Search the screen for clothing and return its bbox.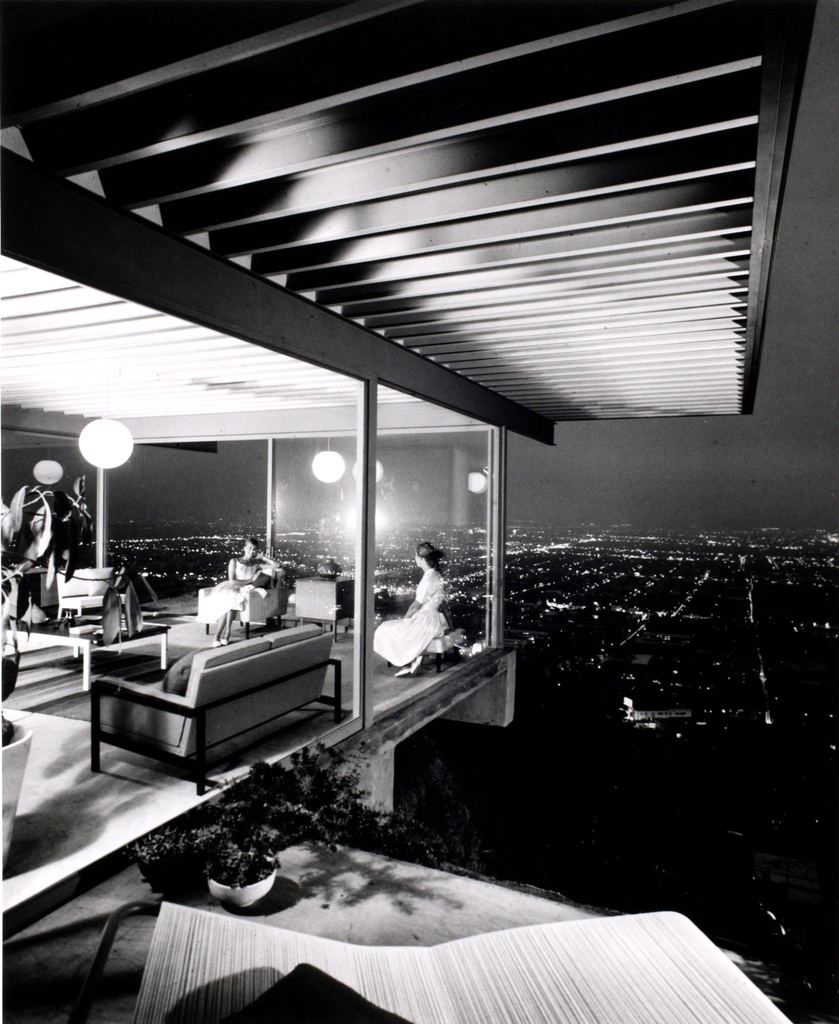
Found: <bbox>201, 552, 273, 622</bbox>.
